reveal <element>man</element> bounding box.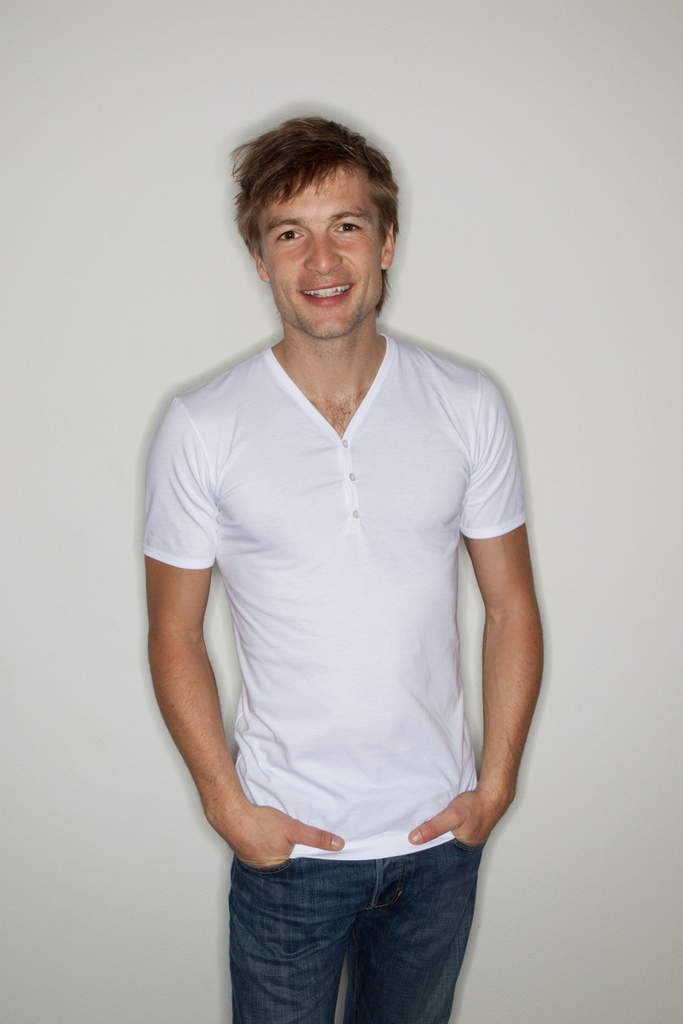
Revealed: {"left": 123, "top": 49, "right": 551, "bottom": 981}.
